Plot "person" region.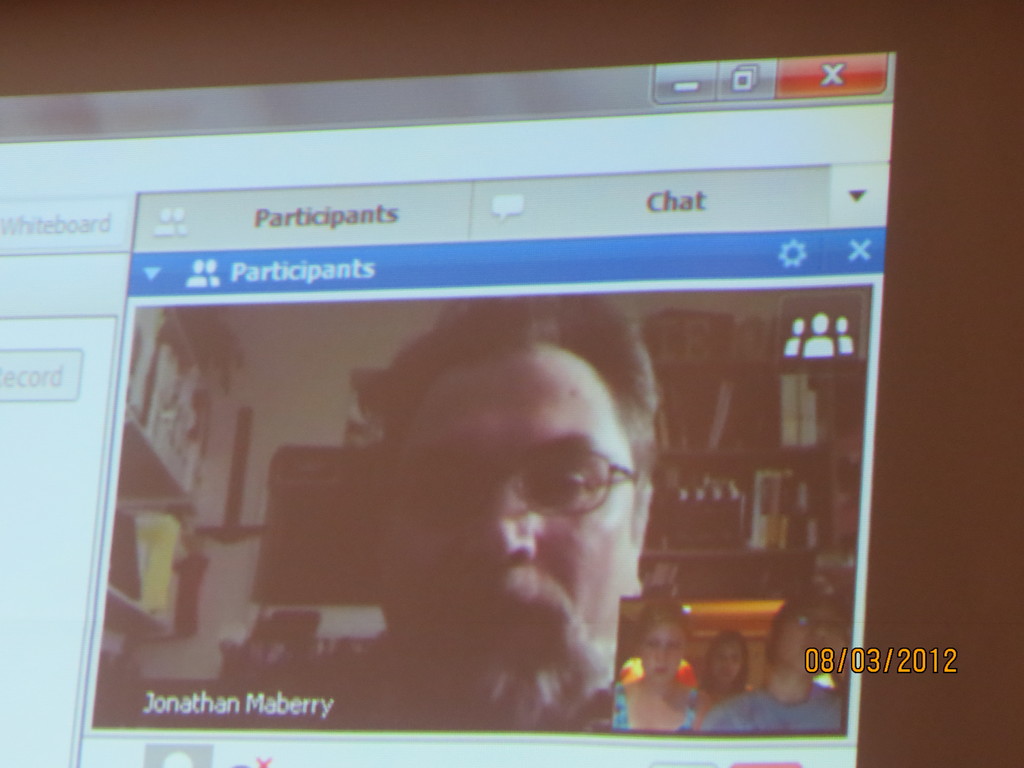
Plotted at 705 600 845 733.
